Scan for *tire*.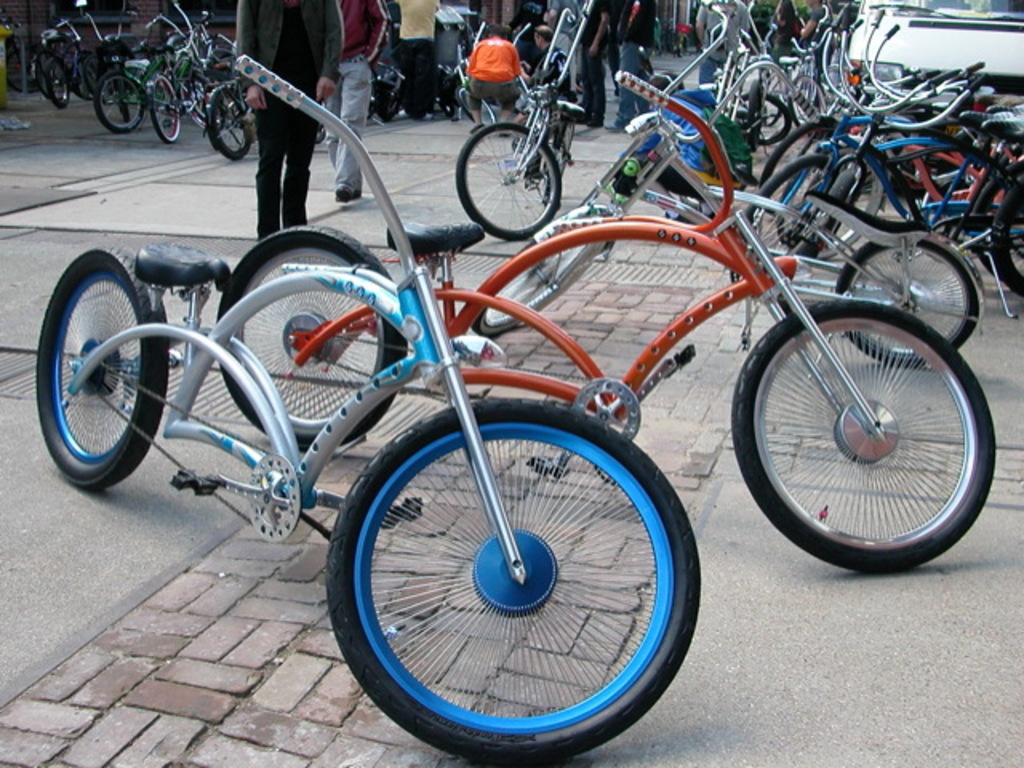
Scan result: 842:230:981:368.
